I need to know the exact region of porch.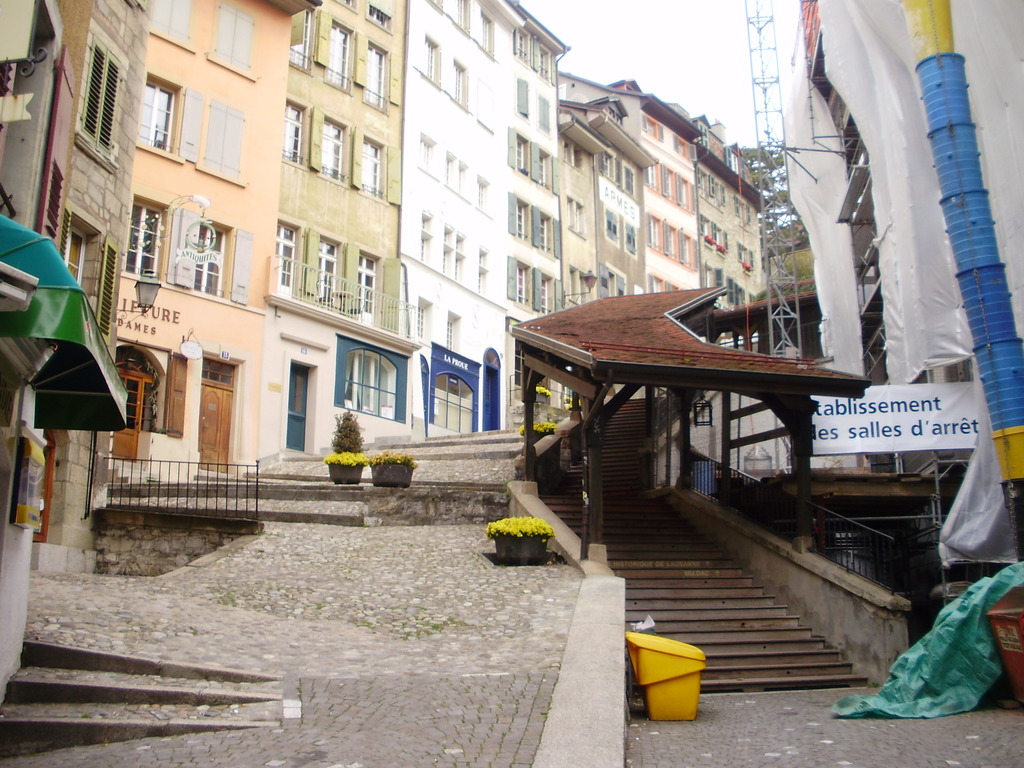
Region: Rect(104, 446, 333, 561).
